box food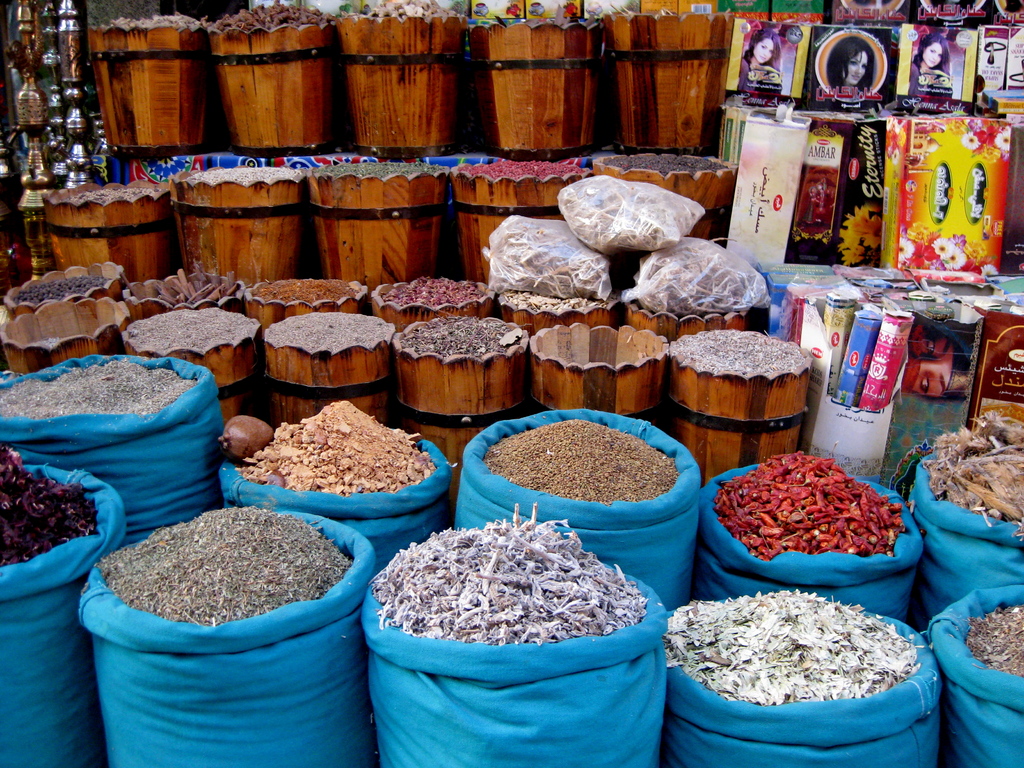
locate(399, 319, 521, 359)
